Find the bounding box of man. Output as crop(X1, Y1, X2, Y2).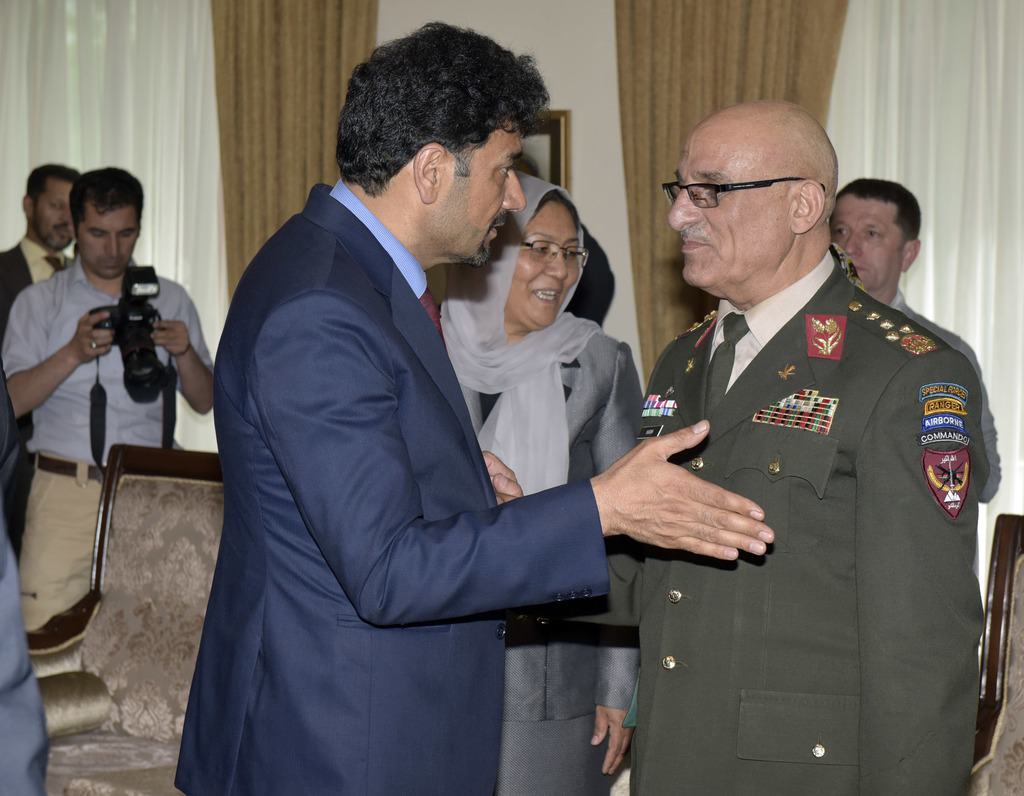
crop(580, 89, 1000, 779).
